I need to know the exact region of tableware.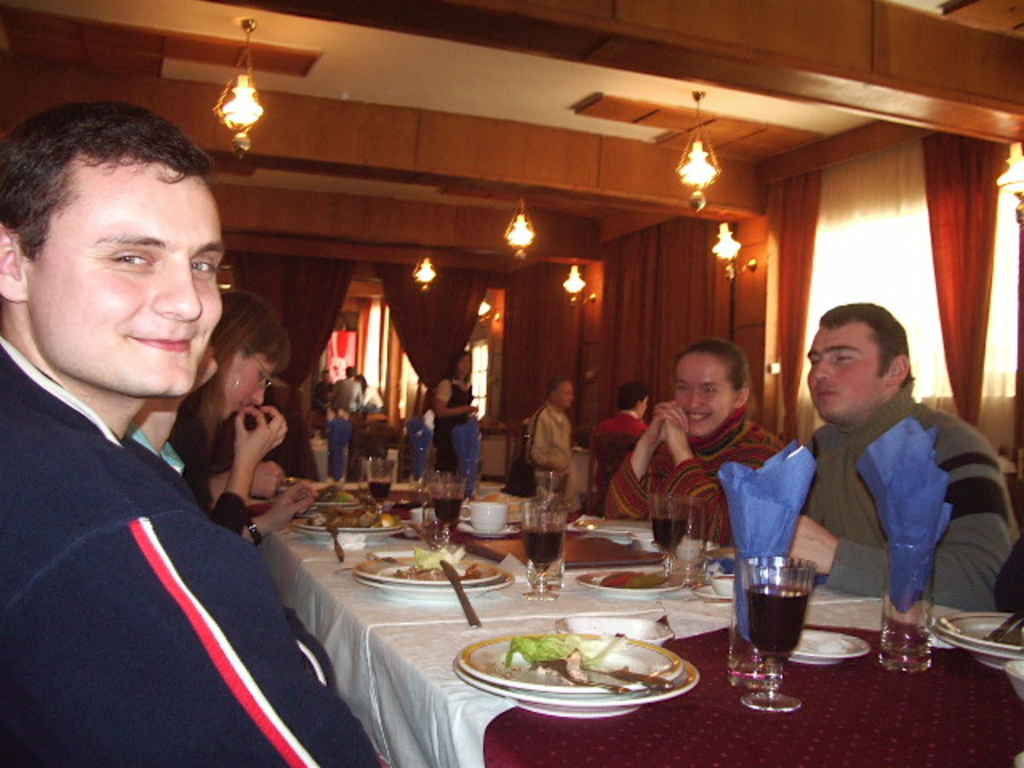
Region: (x1=461, y1=499, x2=507, y2=533).
